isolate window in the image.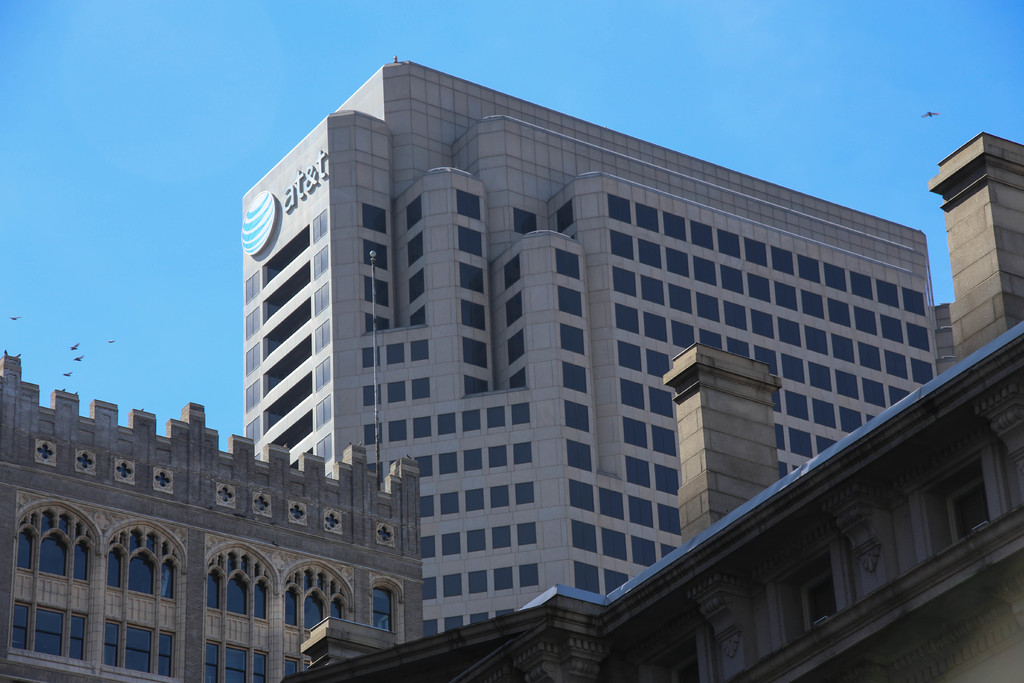
Isolated region: select_region(504, 292, 522, 327).
